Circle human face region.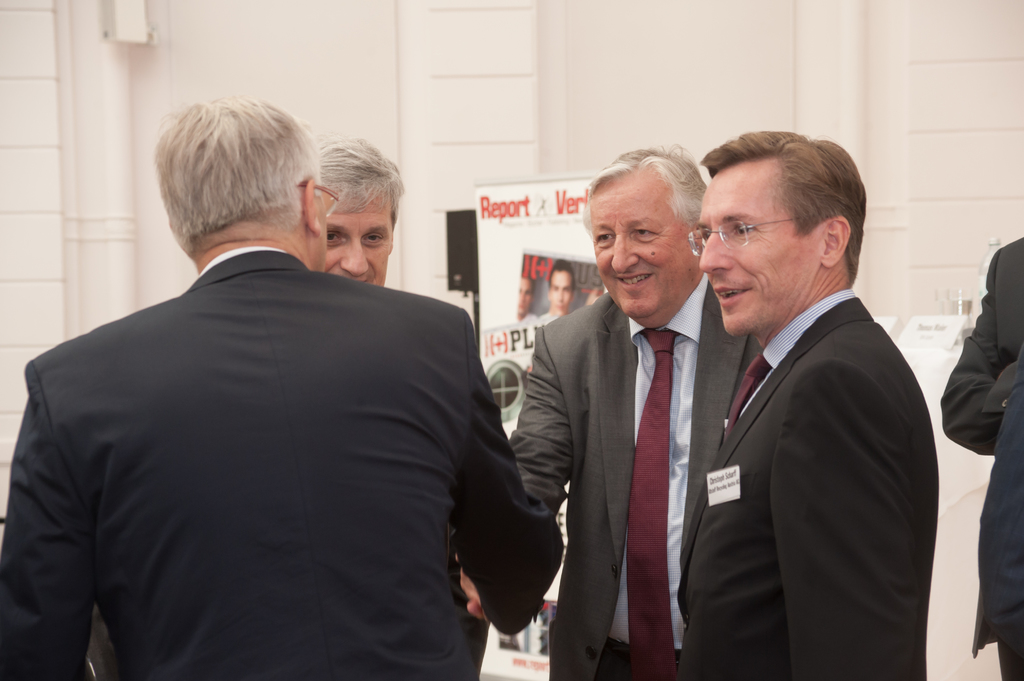
Region: pyautogui.locateOnScreen(591, 179, 685, 319).
